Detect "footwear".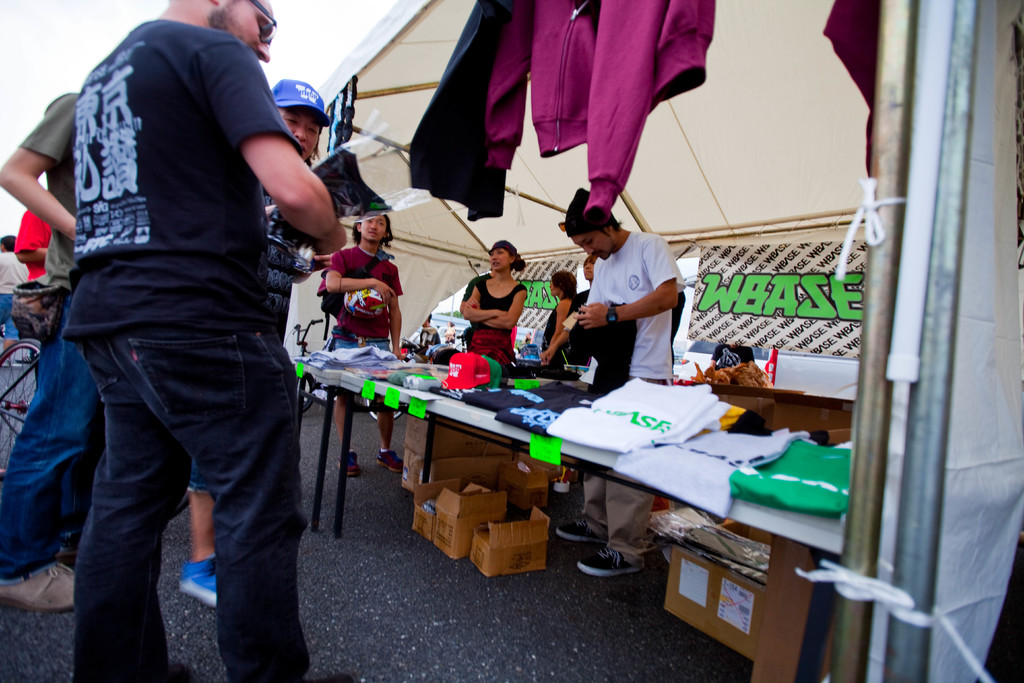
Detected at {"x1": 571, "y1": 543, "x2": 648, "y2": 580}.
